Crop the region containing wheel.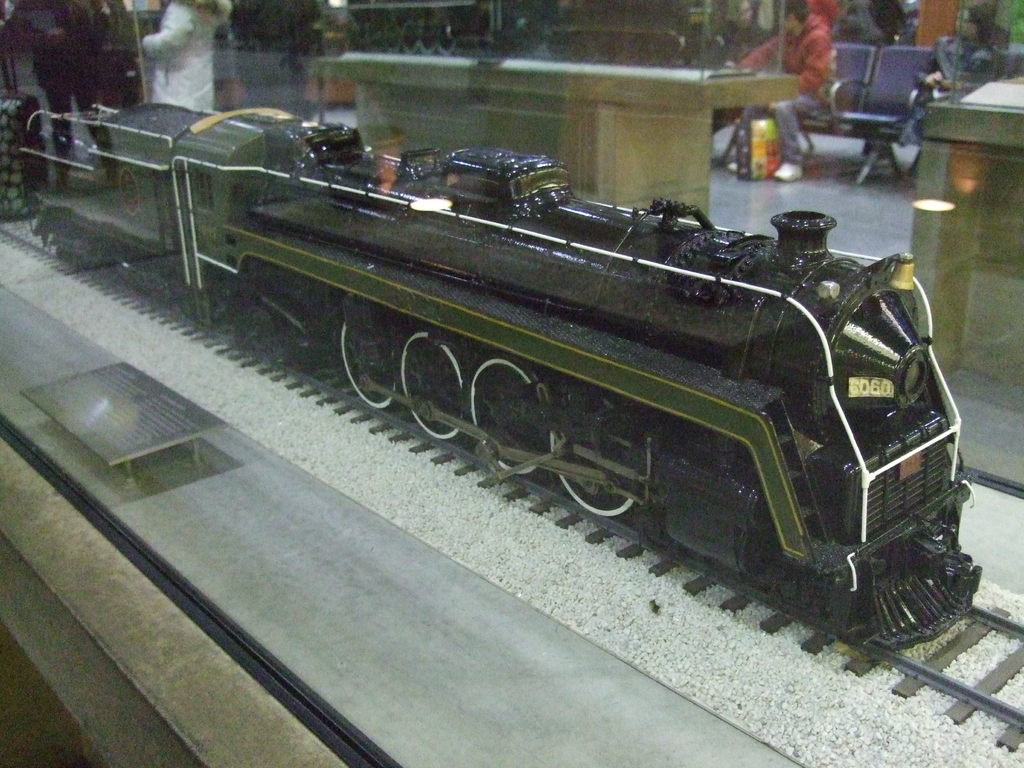
Crop region: [left=550, top=394, right=641, bottom=516].
